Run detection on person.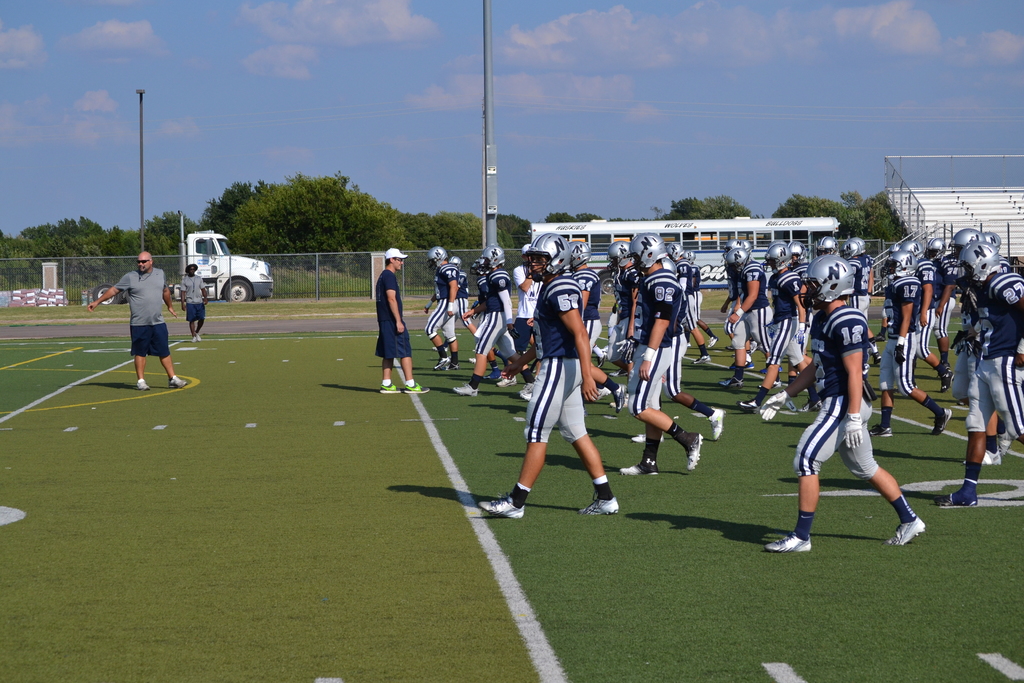
Result: (x1=108, y1=243, x2=177, y2=397).
